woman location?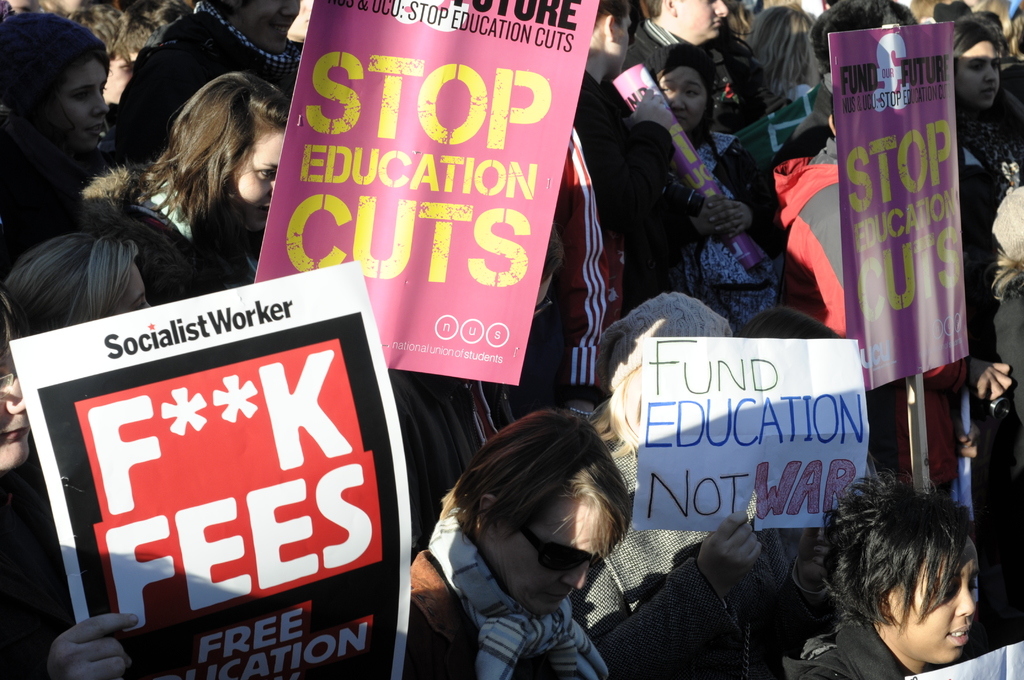
[left=399, top=388, right=692, bottom=679]
